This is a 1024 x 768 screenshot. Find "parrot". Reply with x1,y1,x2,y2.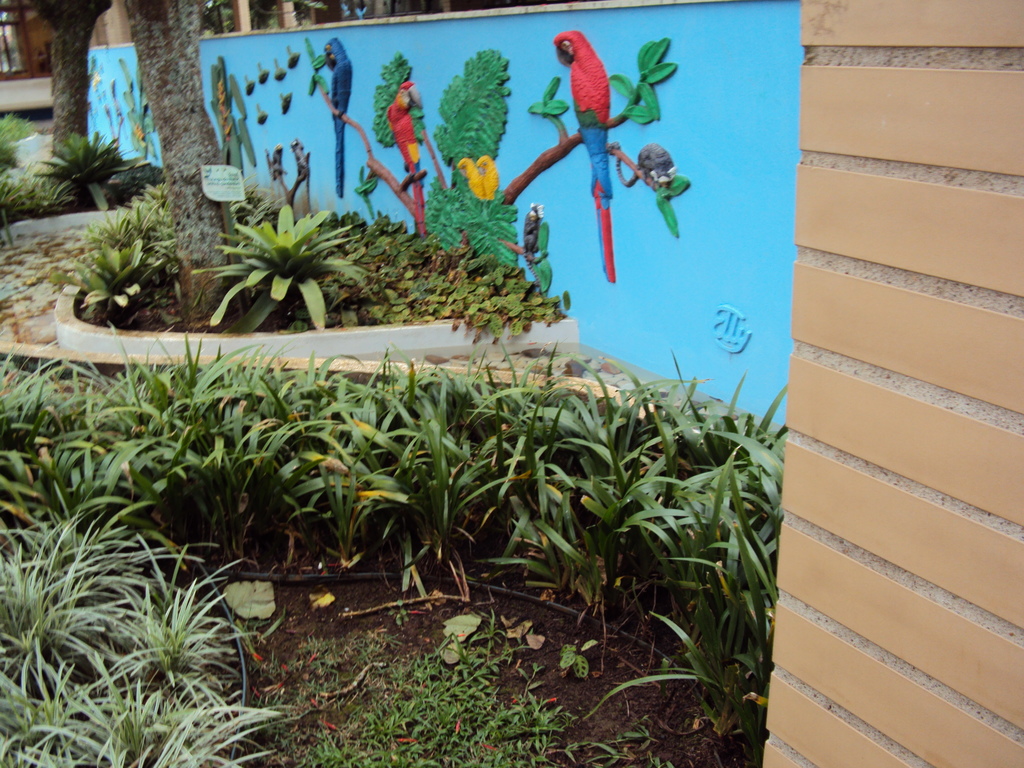
387,81,426,230.
